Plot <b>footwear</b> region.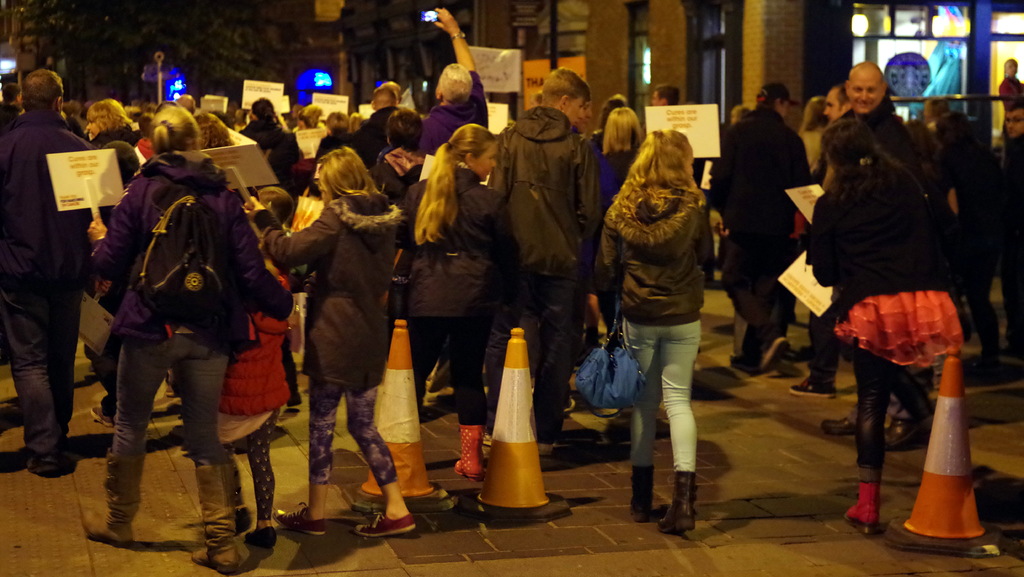
Plotted at [446, 425, 484, 478].
